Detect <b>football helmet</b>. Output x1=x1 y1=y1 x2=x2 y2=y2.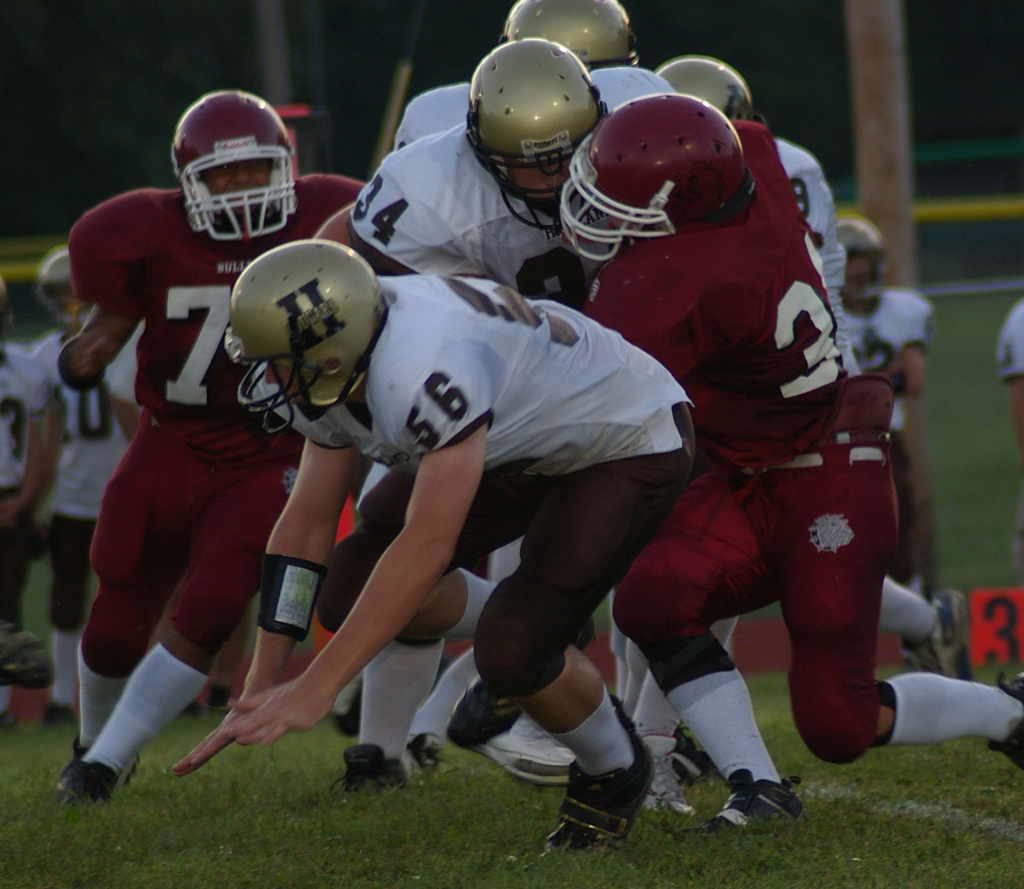
x1=832 y1=216 x2=885 y2=318.
